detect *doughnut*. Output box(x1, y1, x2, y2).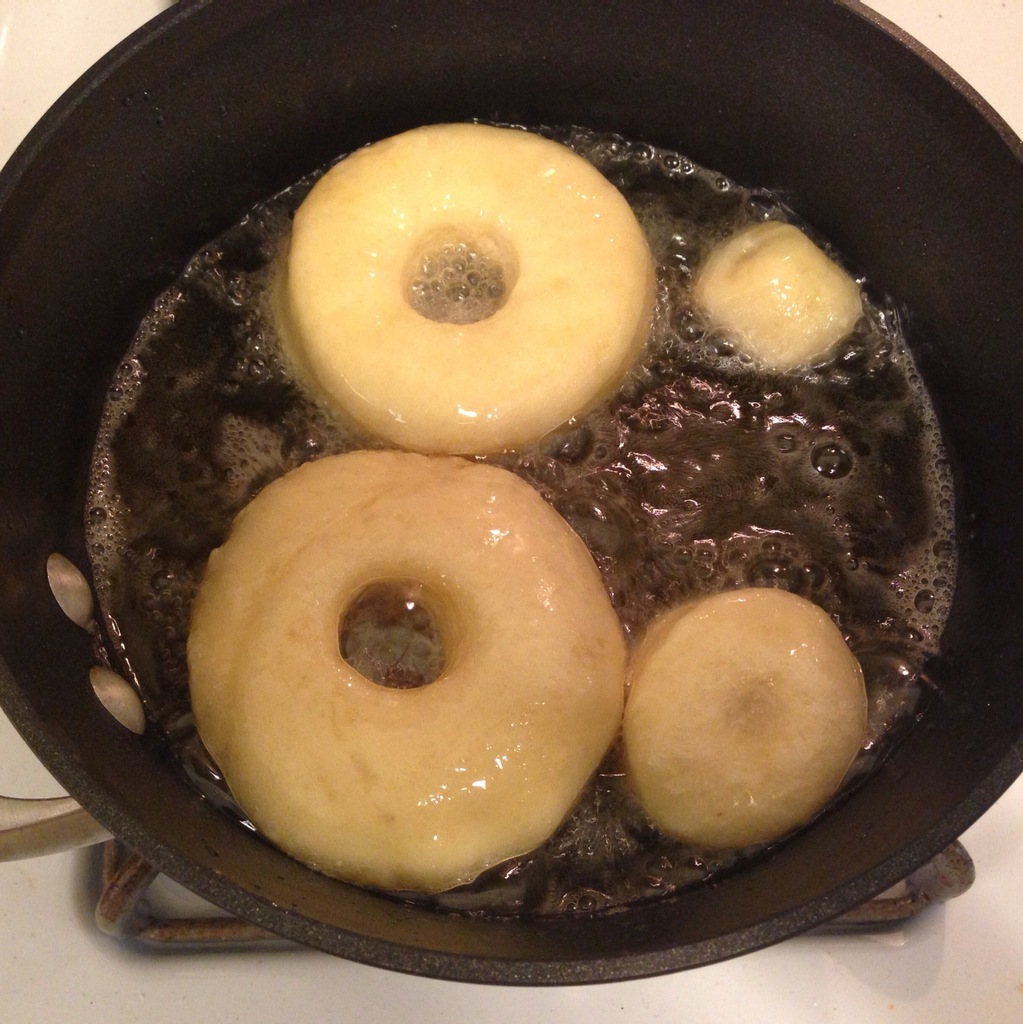
box(627, 592, 874, 845).
